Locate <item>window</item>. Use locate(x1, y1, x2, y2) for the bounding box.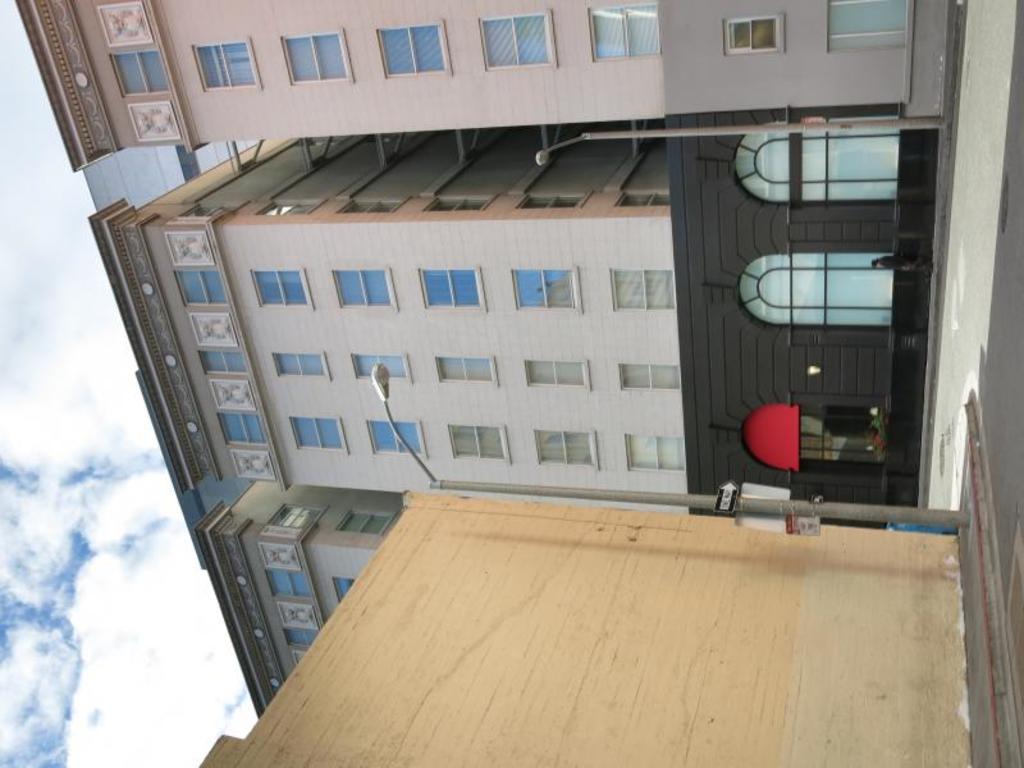
locate(332, 576, 356, 605).
